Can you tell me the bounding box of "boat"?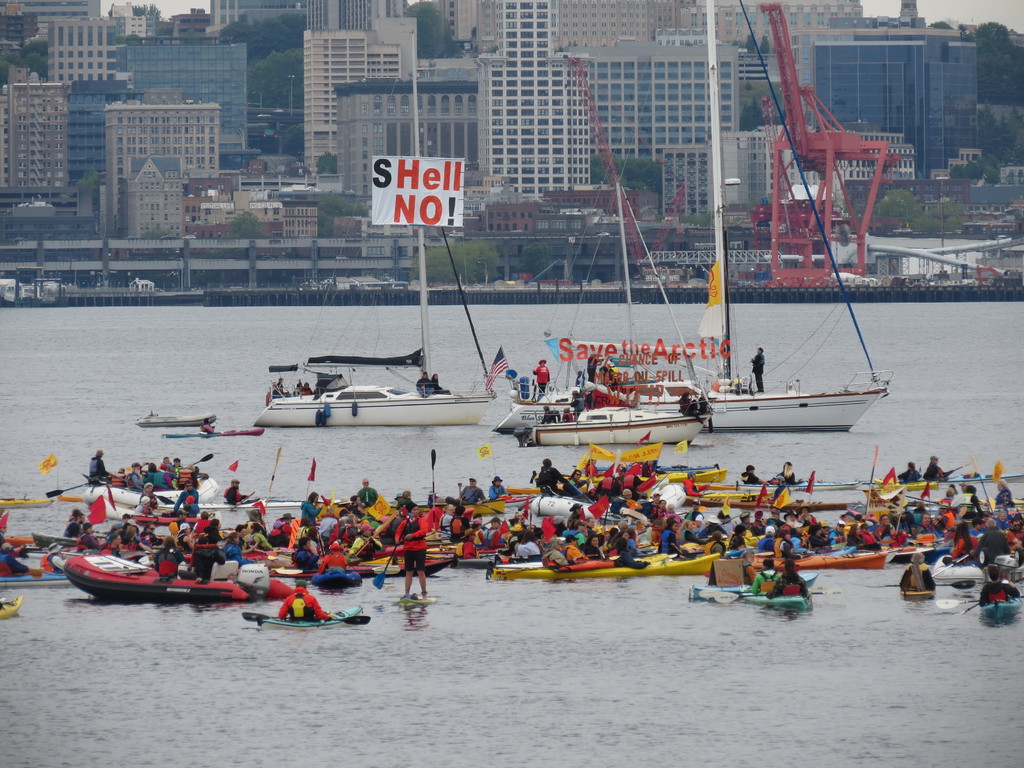
<region>50, 541, 259, 600</region>.
